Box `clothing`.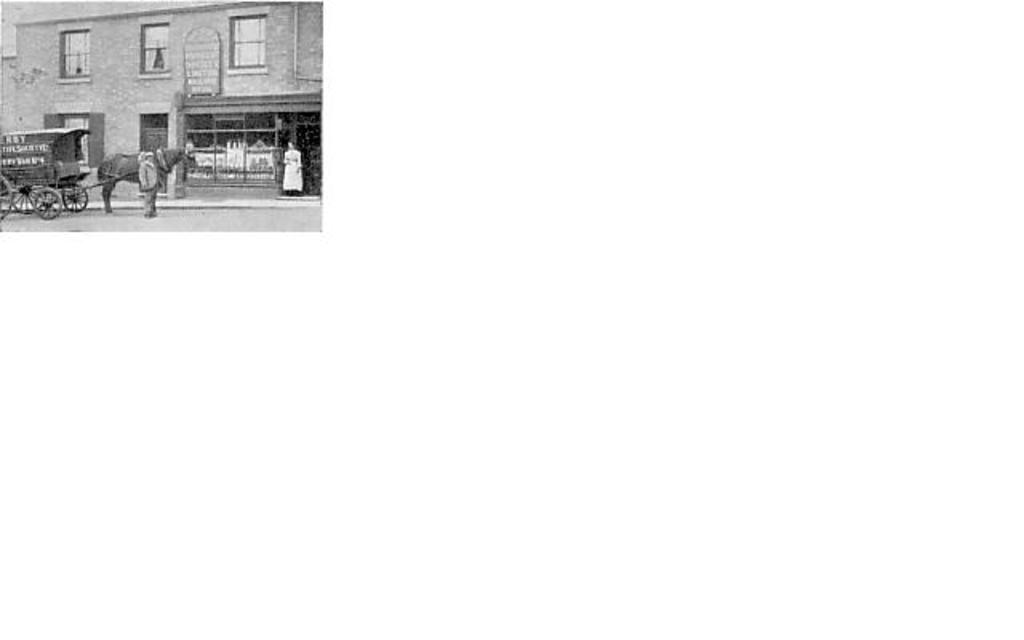
box(280, 150, 306, 198).
